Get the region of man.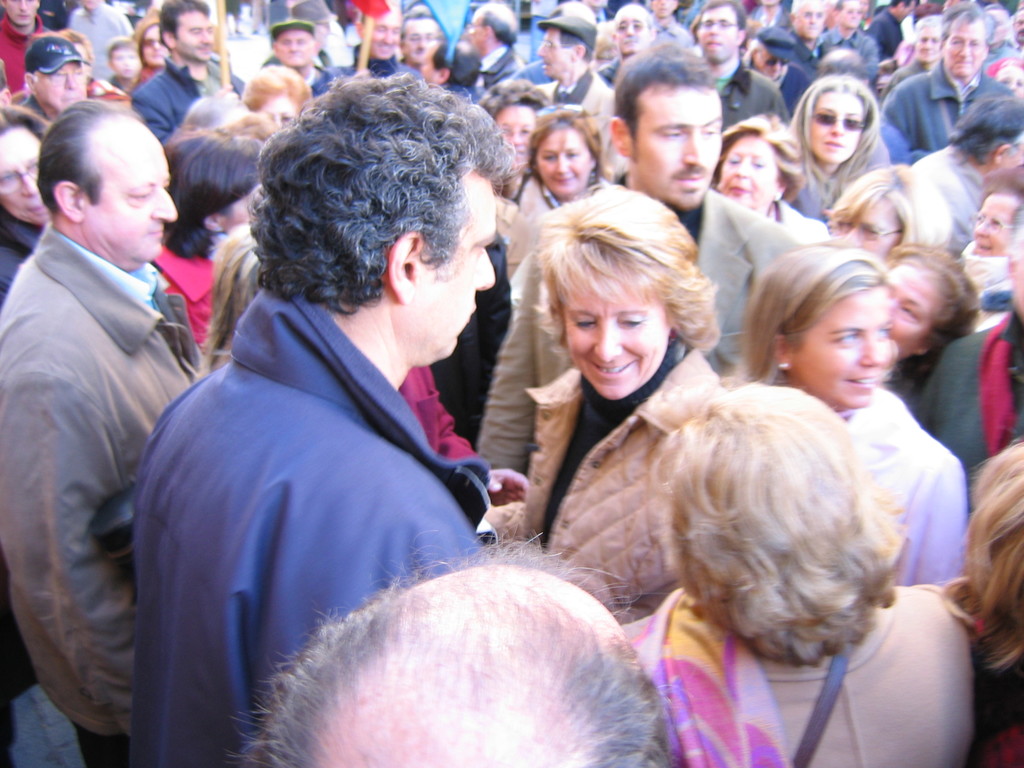
box(401, 7, 449, 67).
